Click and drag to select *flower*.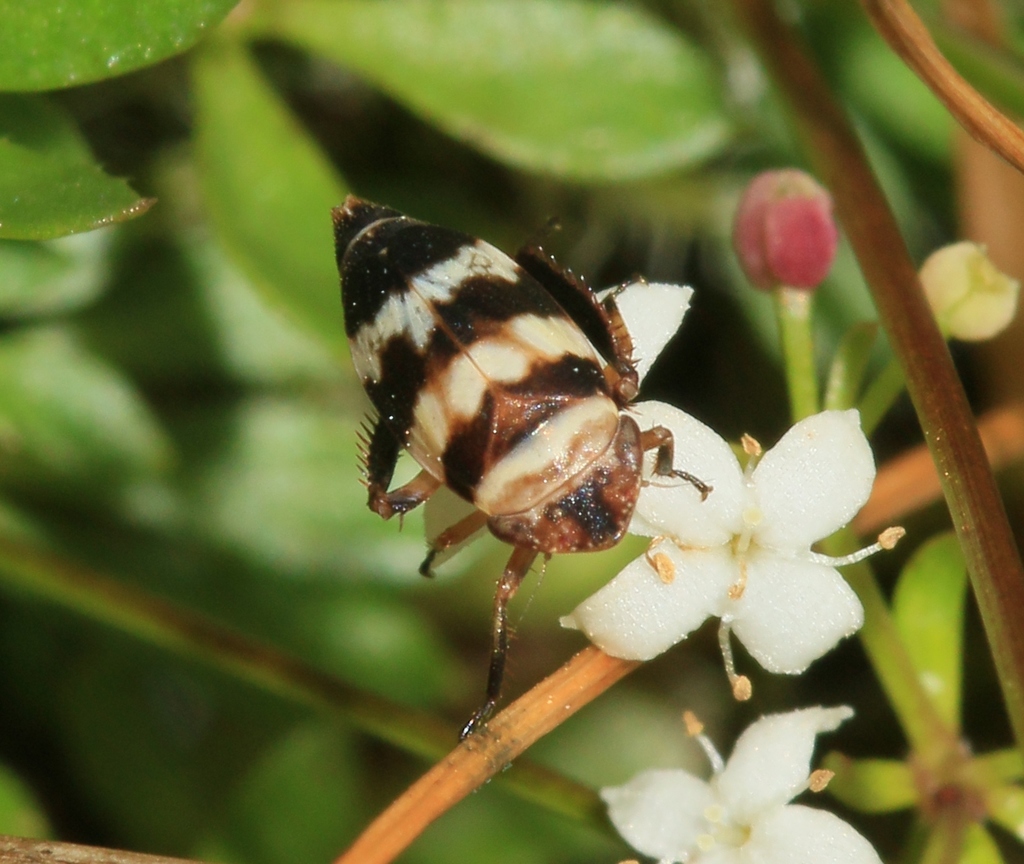
Selection: Rect(561, 385, 906, 704).
